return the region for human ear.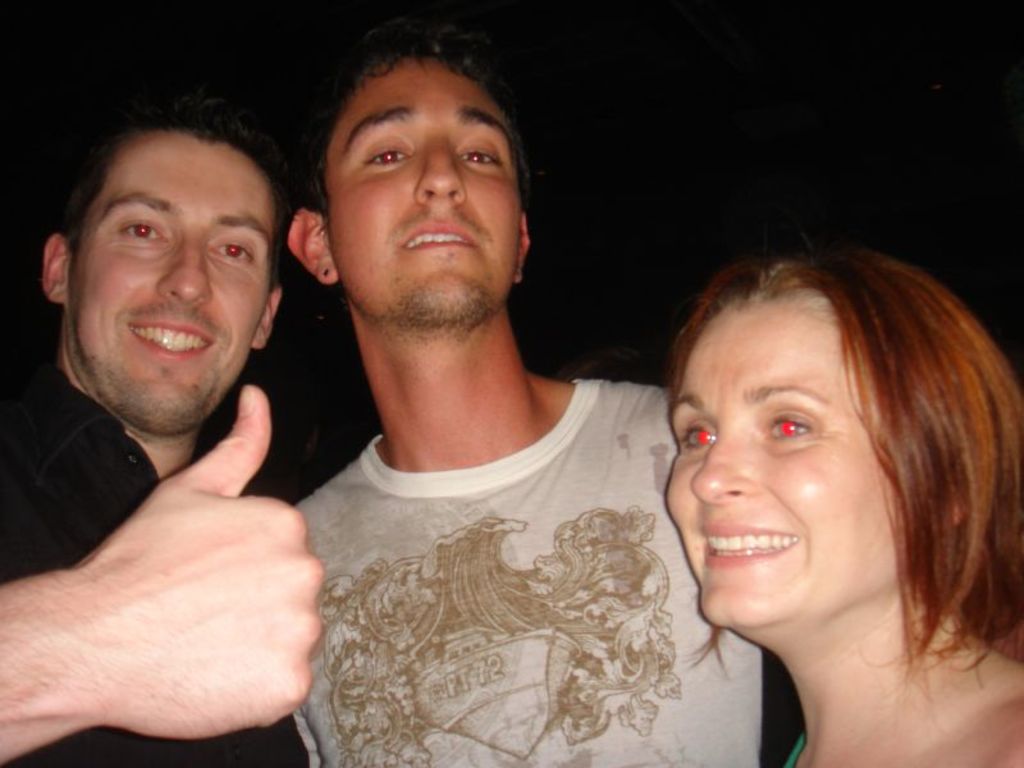
[40, 234, 73, 302].
